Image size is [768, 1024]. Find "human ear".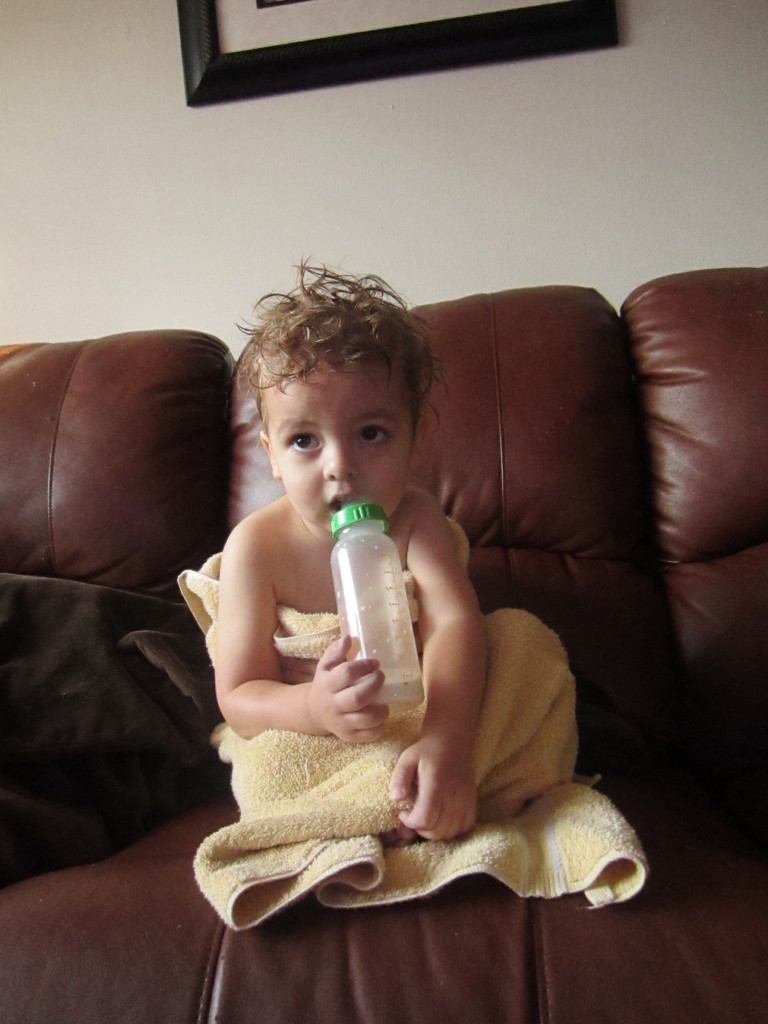
pyautogui.locateOnScreen(255, 428, 280, 478).
